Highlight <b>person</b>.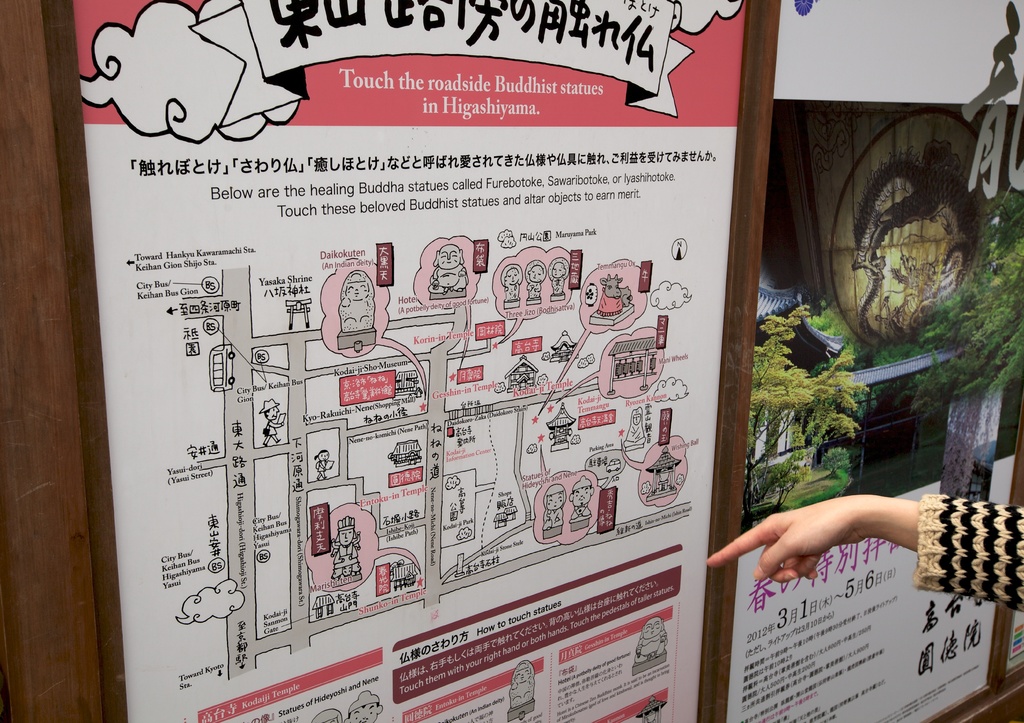
Highlighted region: (703,493,1023,623).
